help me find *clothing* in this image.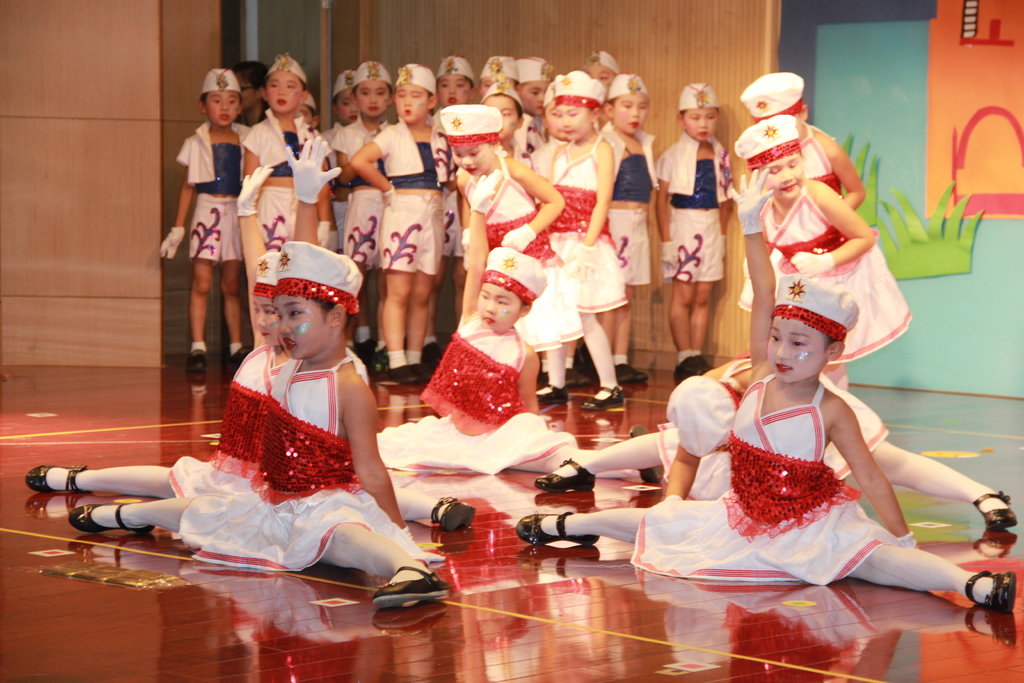
Found it: BBox(536, 133, 624, 404).
